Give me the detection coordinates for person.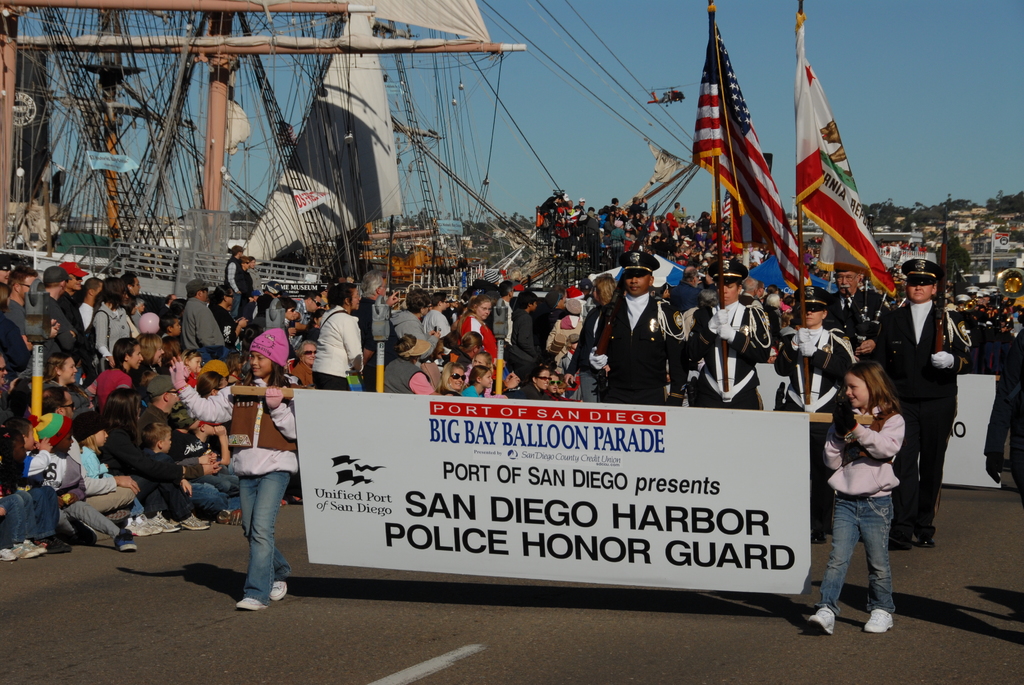
168:326:303:610.
